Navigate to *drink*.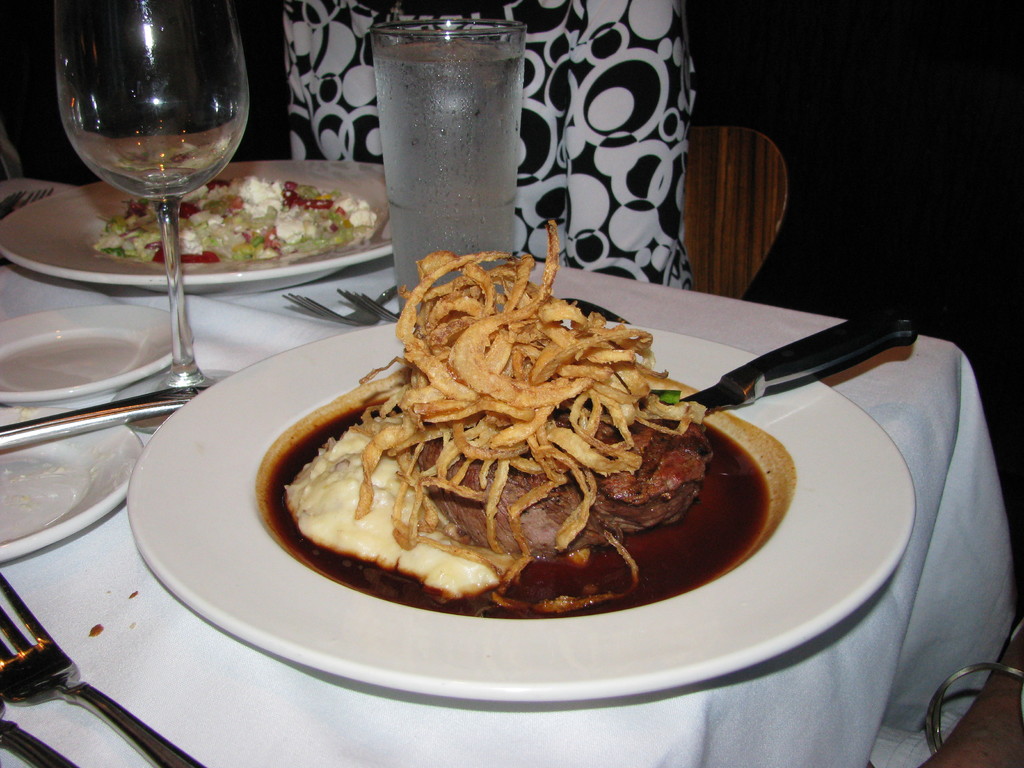
Navigation target: Rect(374, 42, 526, 316).
